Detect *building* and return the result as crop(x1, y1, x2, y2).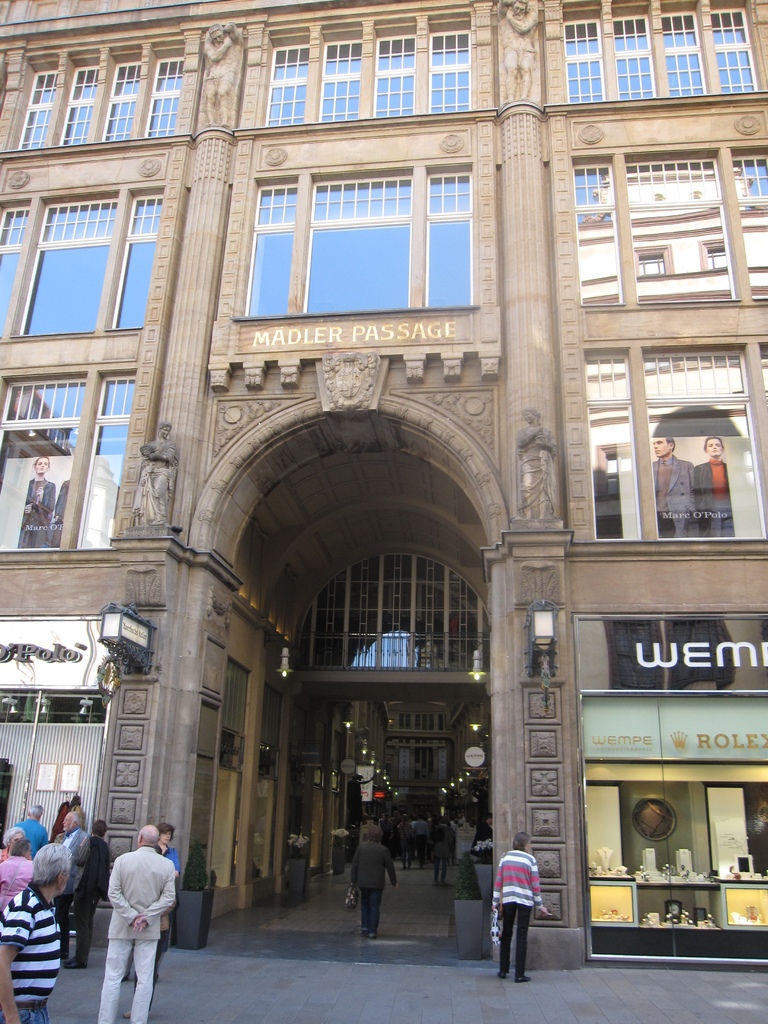
crop(0, 0, 767, 968).
